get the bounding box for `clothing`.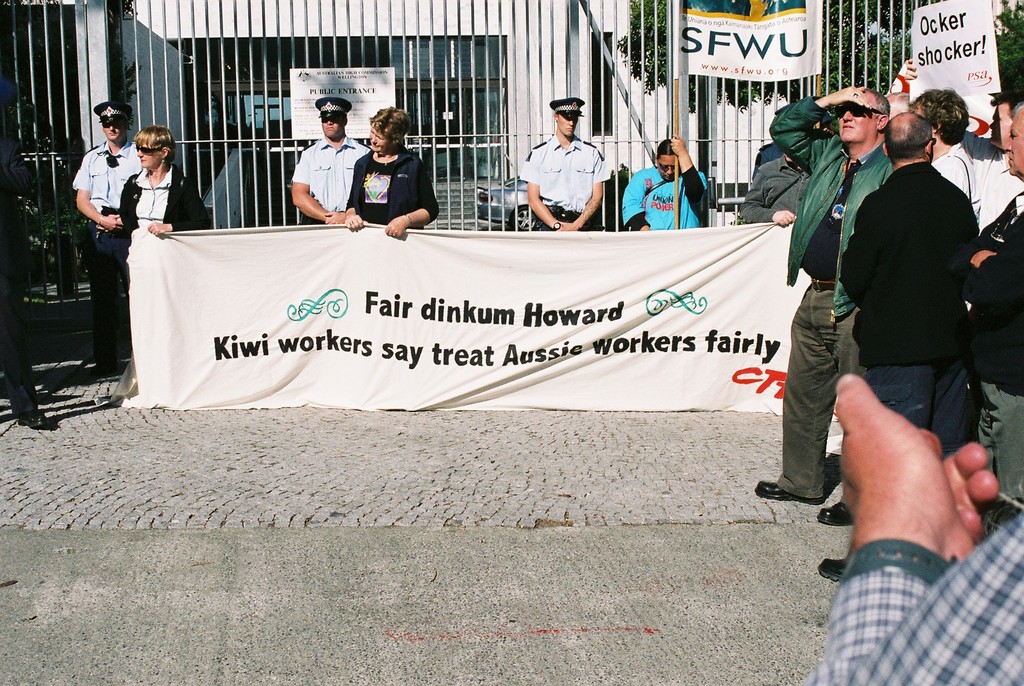
crop(0, 133, 39, 416).
